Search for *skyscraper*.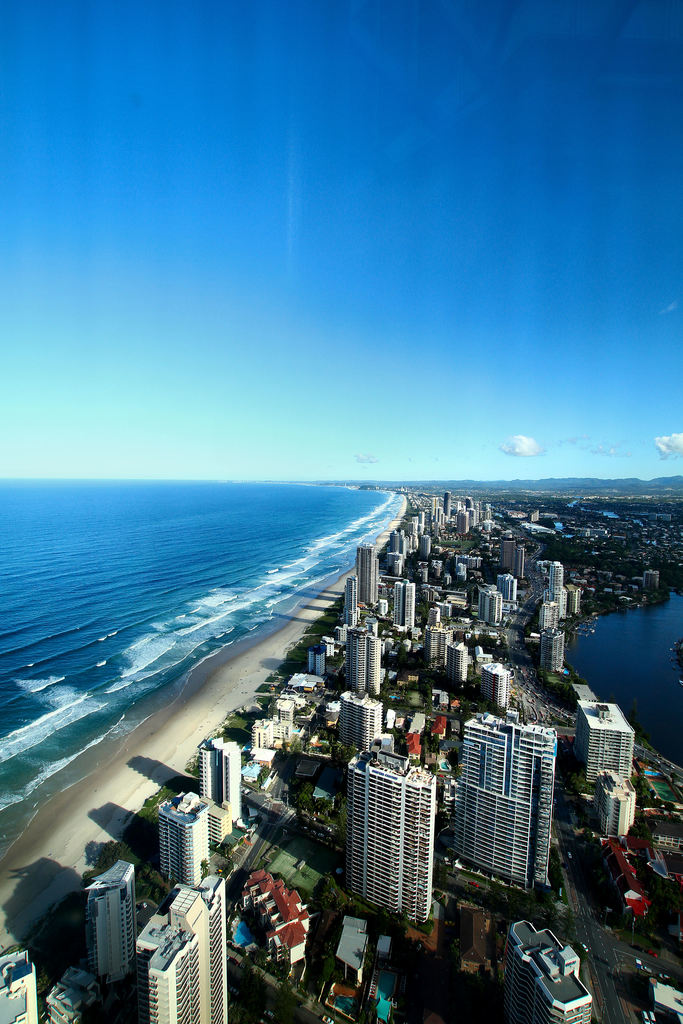
Found at (x1=441, y1=491, x2=450, y2=522).
